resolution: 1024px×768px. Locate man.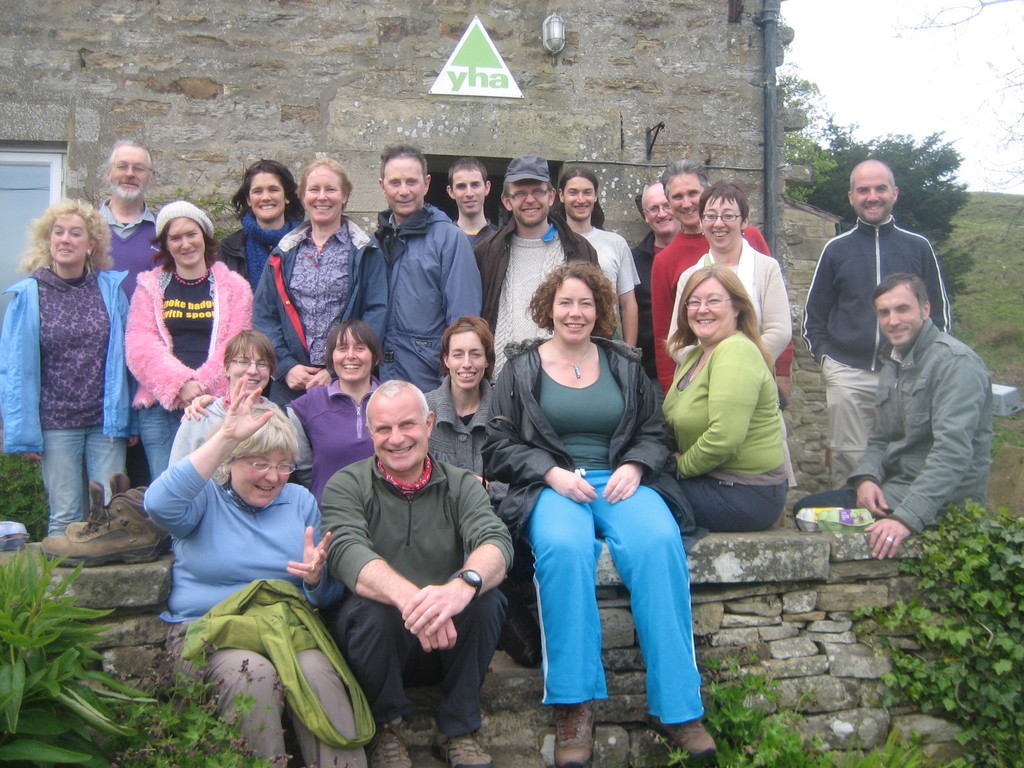
<region>798, 275, 989, 565</region>.
